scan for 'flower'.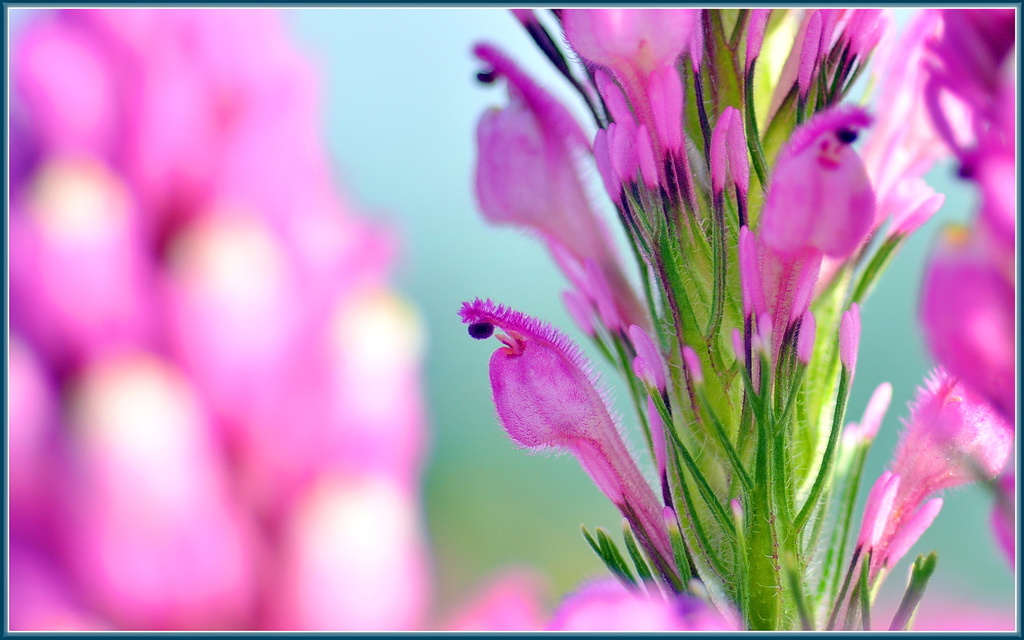
Scan result: (454, 297, 680, 583).
